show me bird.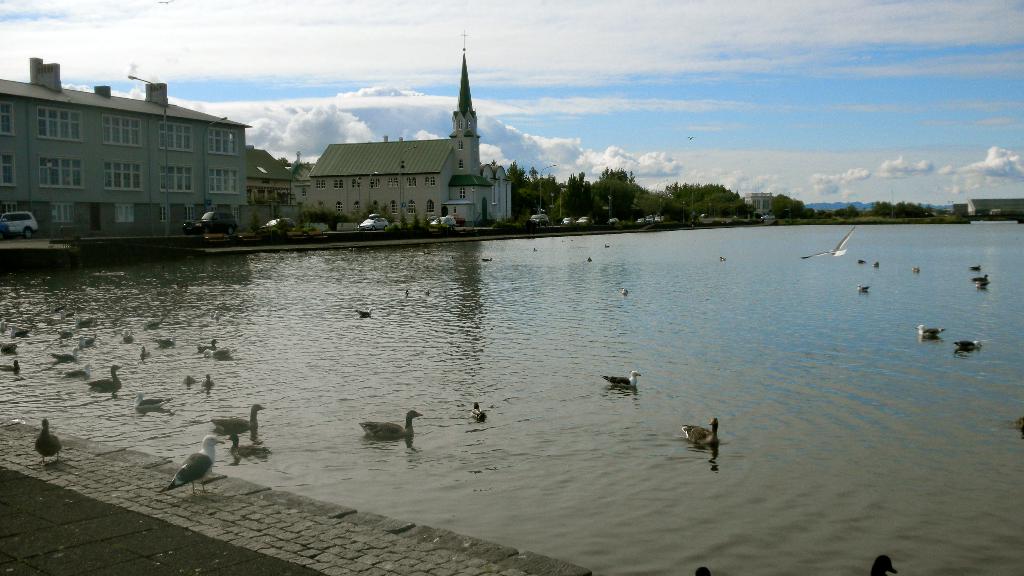
bird is here: box(163, 433, 229, 496).
